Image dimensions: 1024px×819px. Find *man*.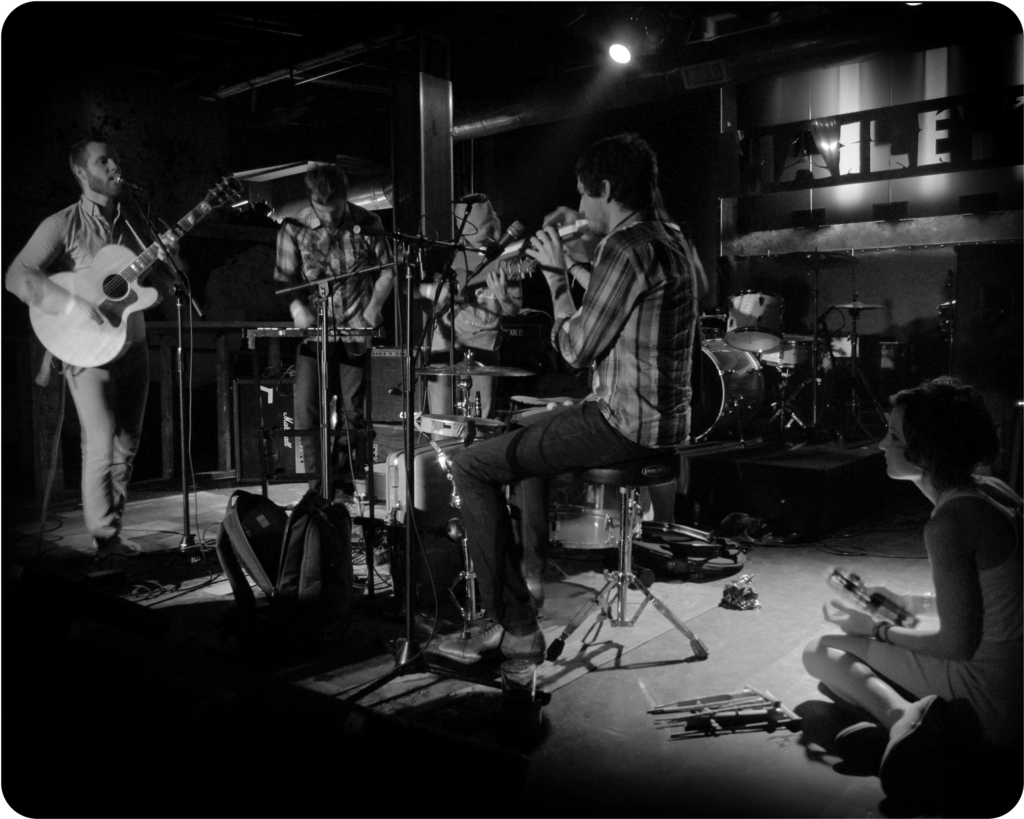
box(437, 133, 698, 665).
